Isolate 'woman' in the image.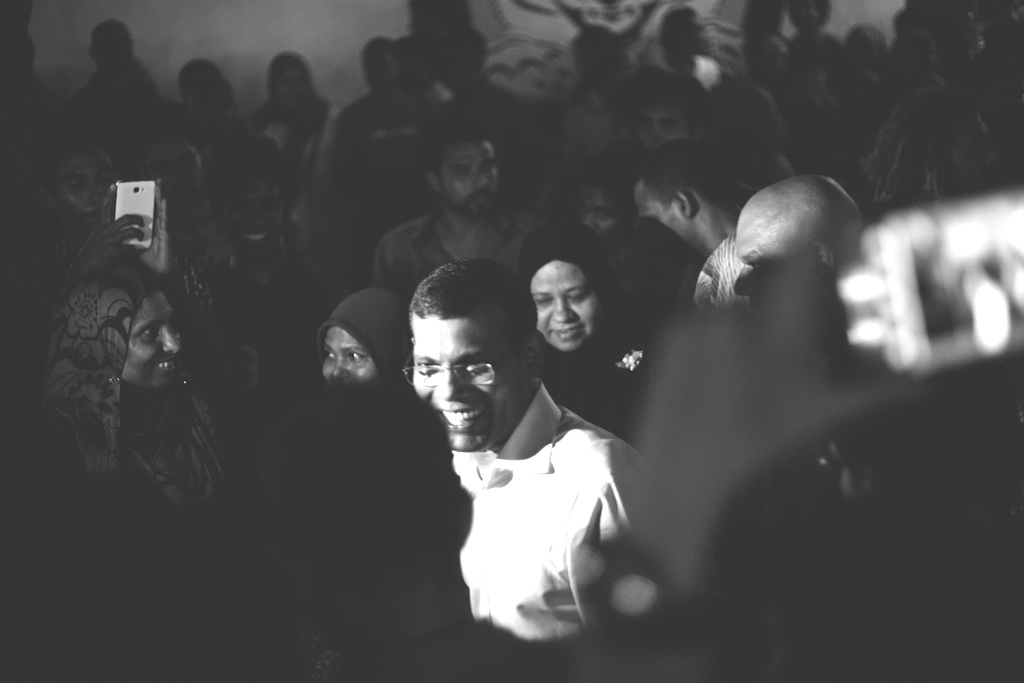
Isolated region: x1=519 y1=219 x2=630 y2=437.
